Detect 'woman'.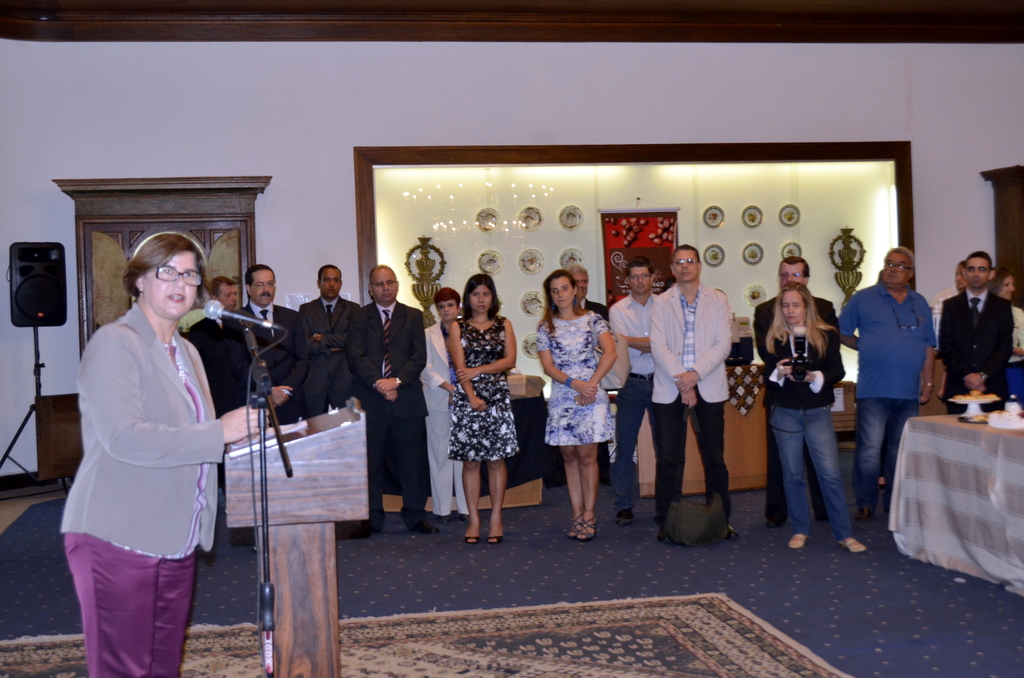
Detected at (left=419, top=285, right=465, bottom=525).
